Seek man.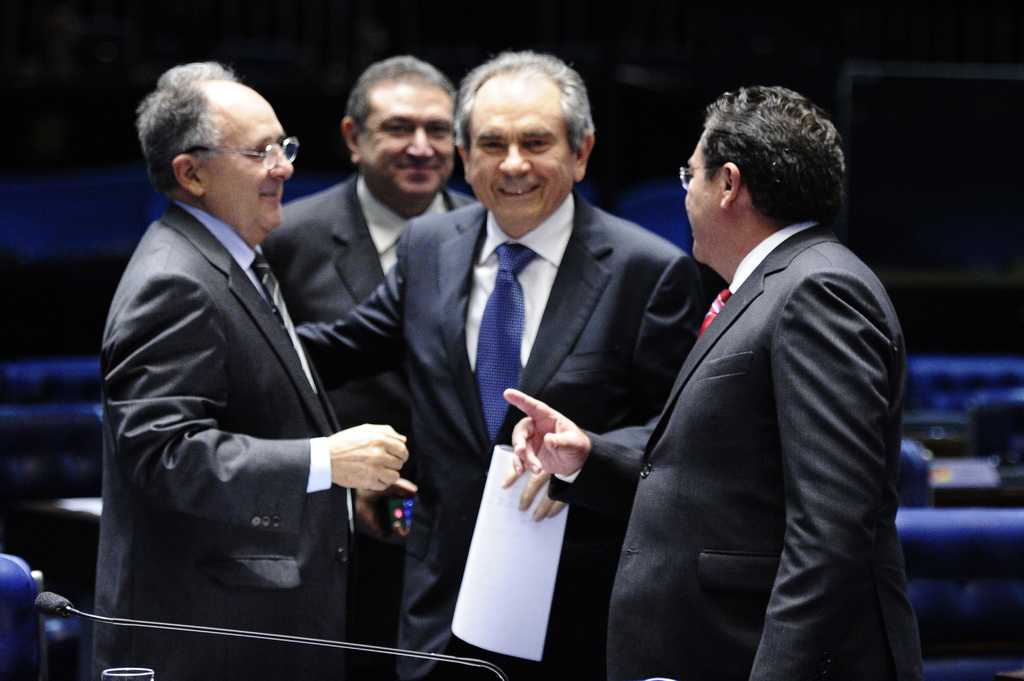
left=255, top=58, right=489, bottom=328.
